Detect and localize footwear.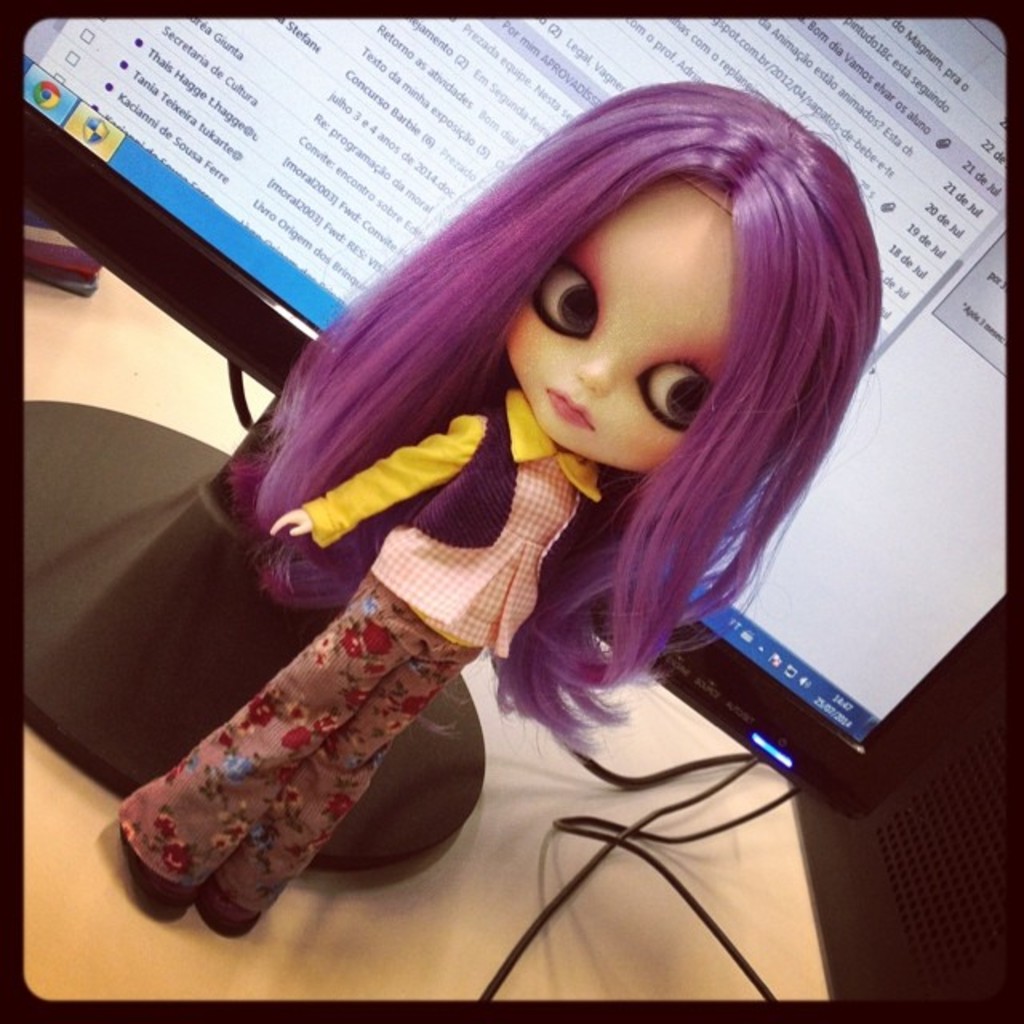
Localized at [192,869,259,938].
